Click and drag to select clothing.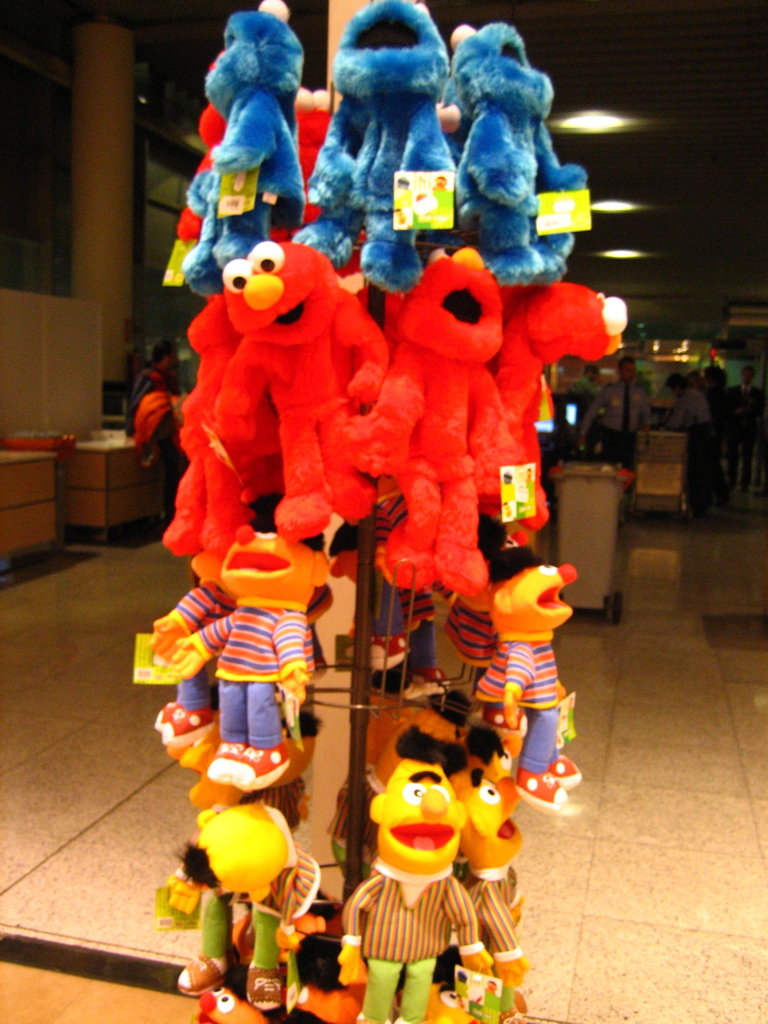
Selection: 472, 634, 565, 765.
